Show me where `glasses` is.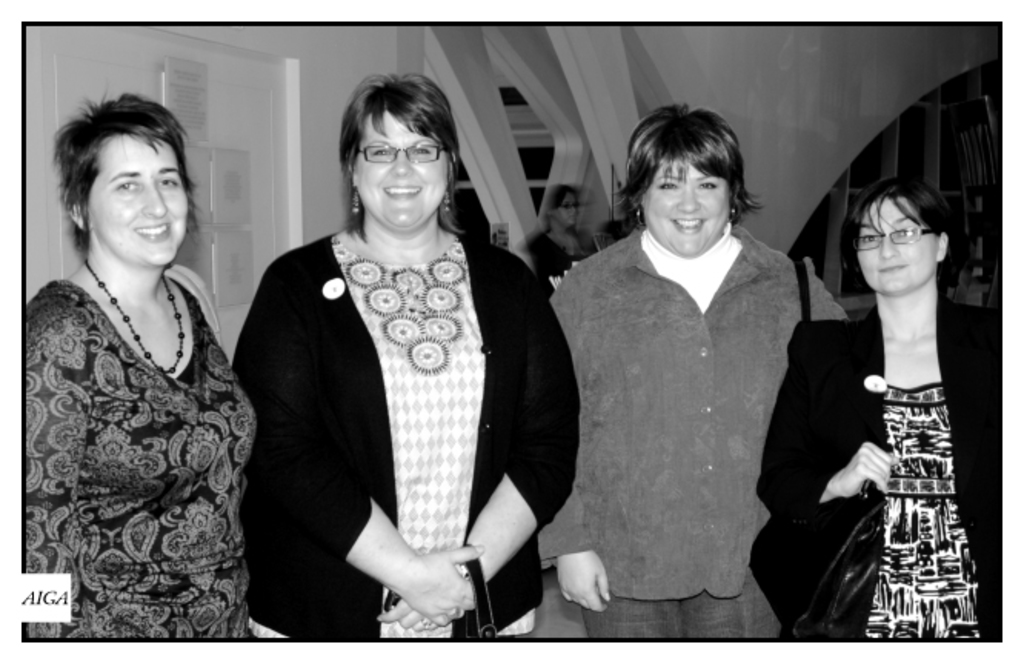
`glasses` is at locate(847, 223, 939, 252).
